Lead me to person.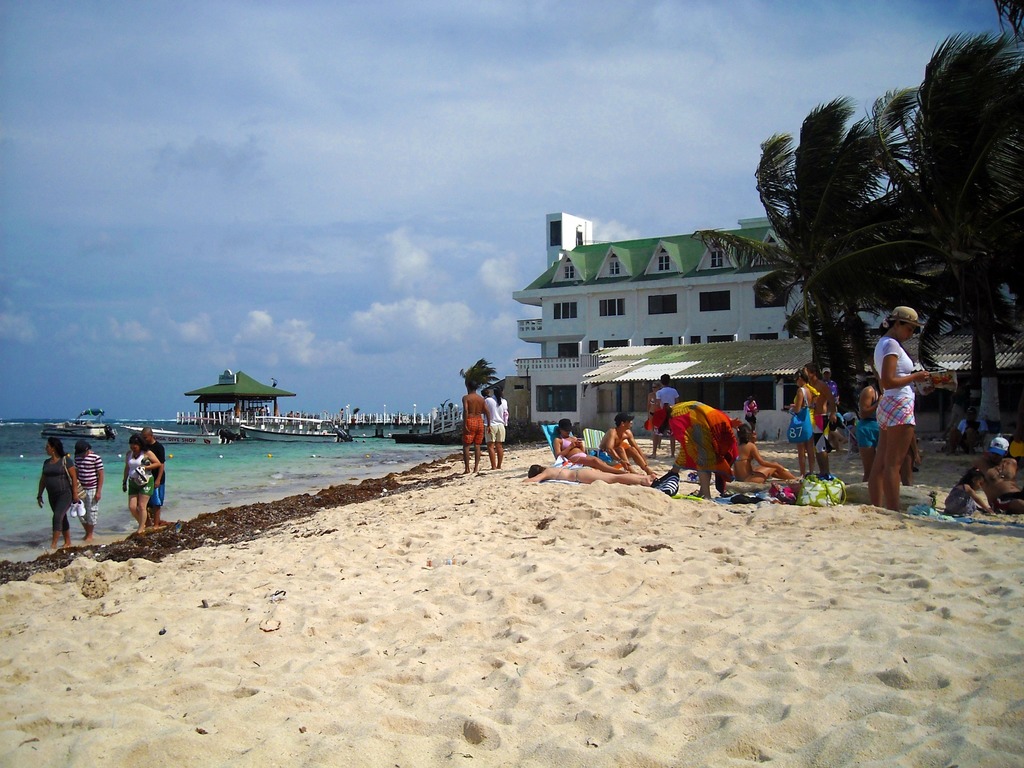
Lead to BBox(857, 374, 883, 484).
